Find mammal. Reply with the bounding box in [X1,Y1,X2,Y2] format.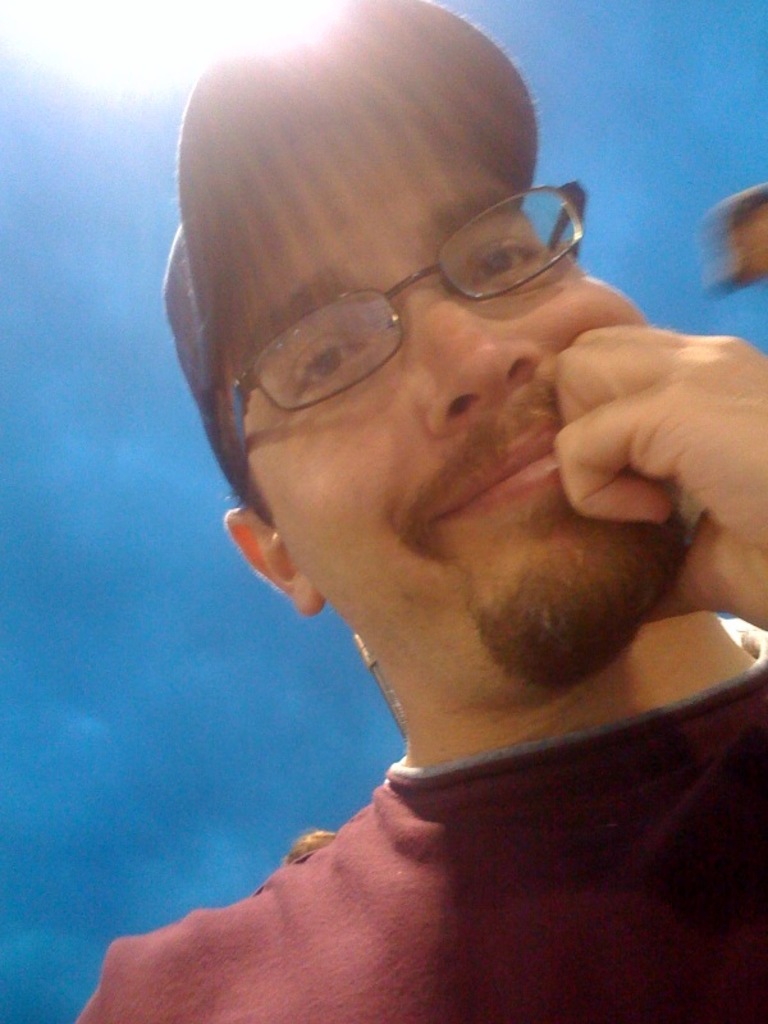
[74,100,767,1023].
